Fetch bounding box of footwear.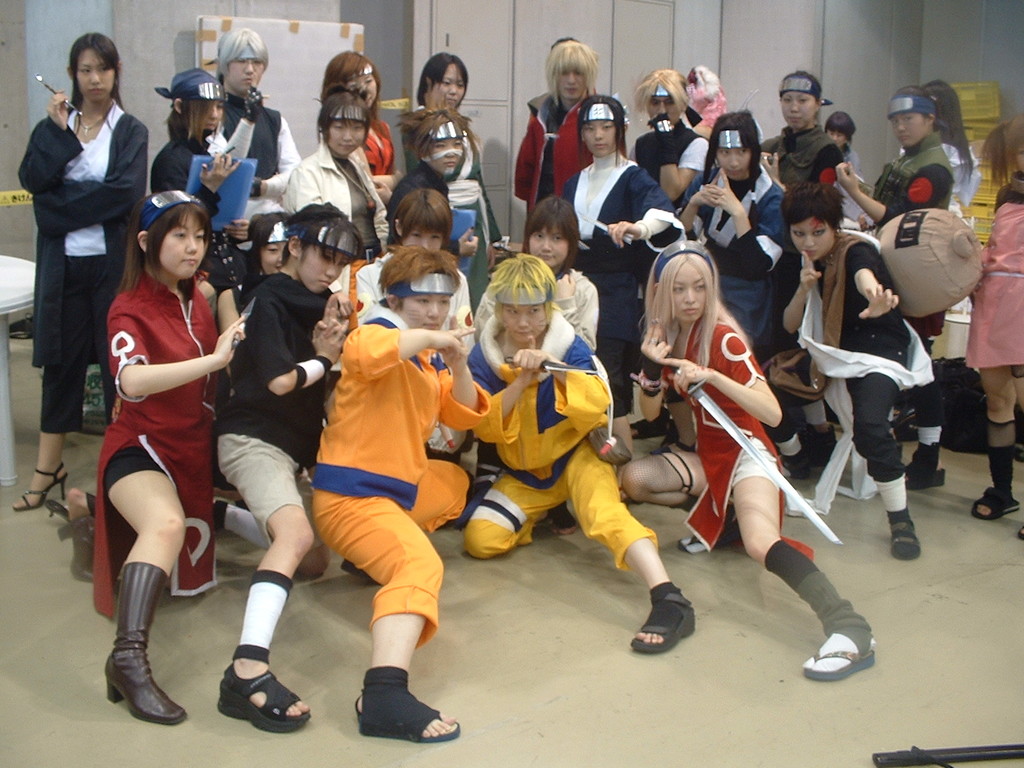
Bbox: bbox=(680, 532, 711, 554).
